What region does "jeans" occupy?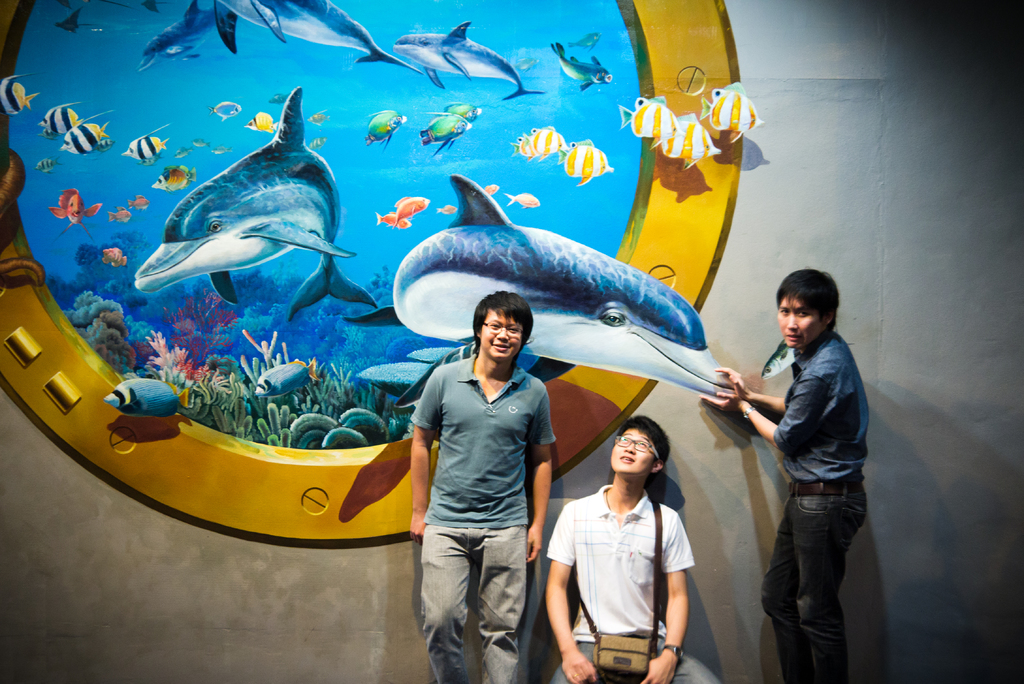
(left=764, top=477, right=874, bottom=683).
